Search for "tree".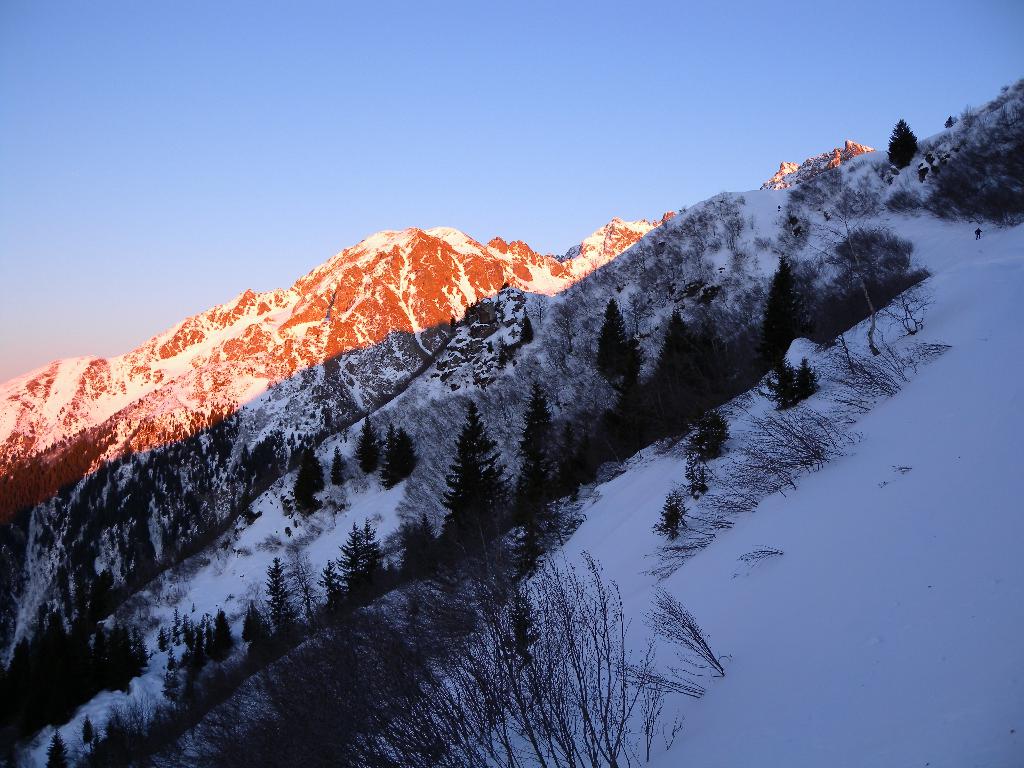
Found at box(618, 337, 648, 403).
